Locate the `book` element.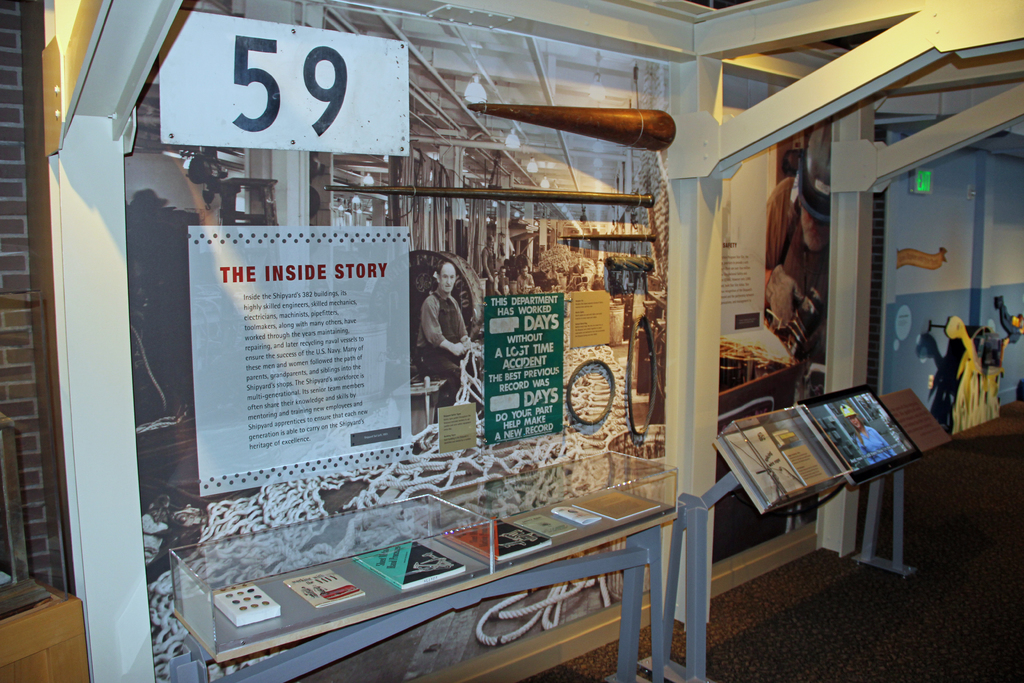
Element bbox: BBox(440, 514, 554, 563).
